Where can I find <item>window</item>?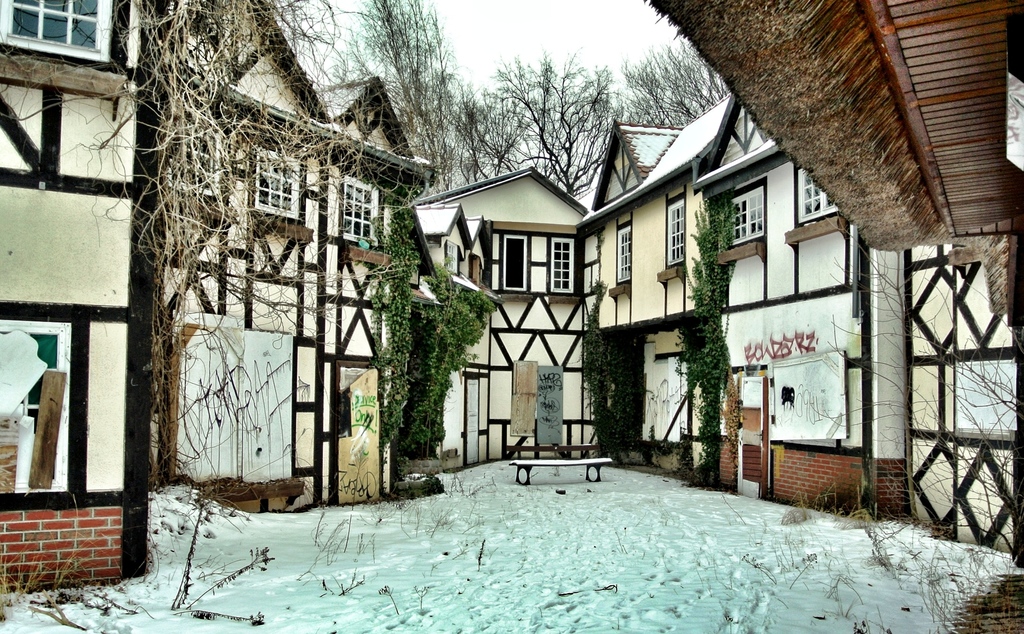
You can find it at crop(504, 237, 532, 296).
